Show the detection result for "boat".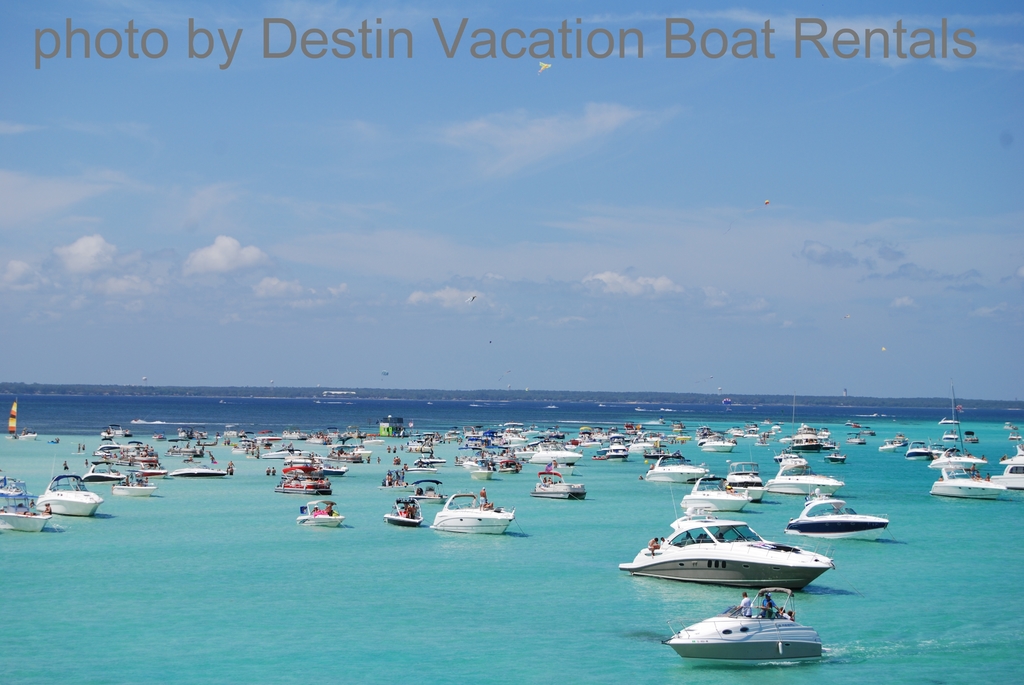
select_region(405, 462, 435, 471).
